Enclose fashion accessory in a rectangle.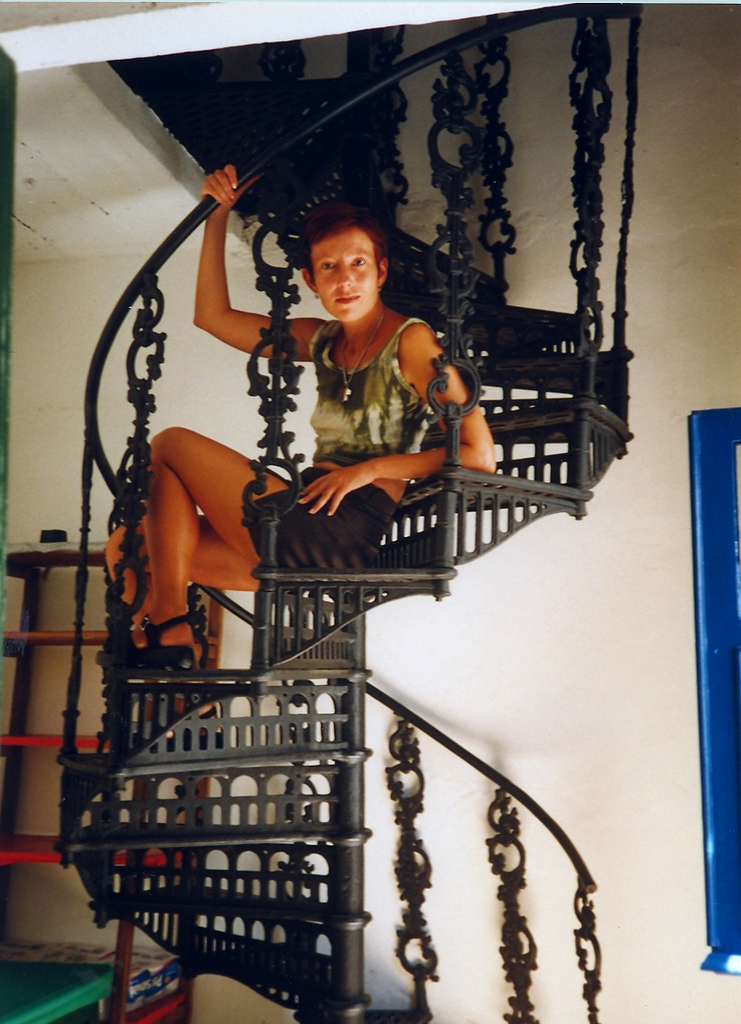
bbox=[96, 613, 195, 673].
